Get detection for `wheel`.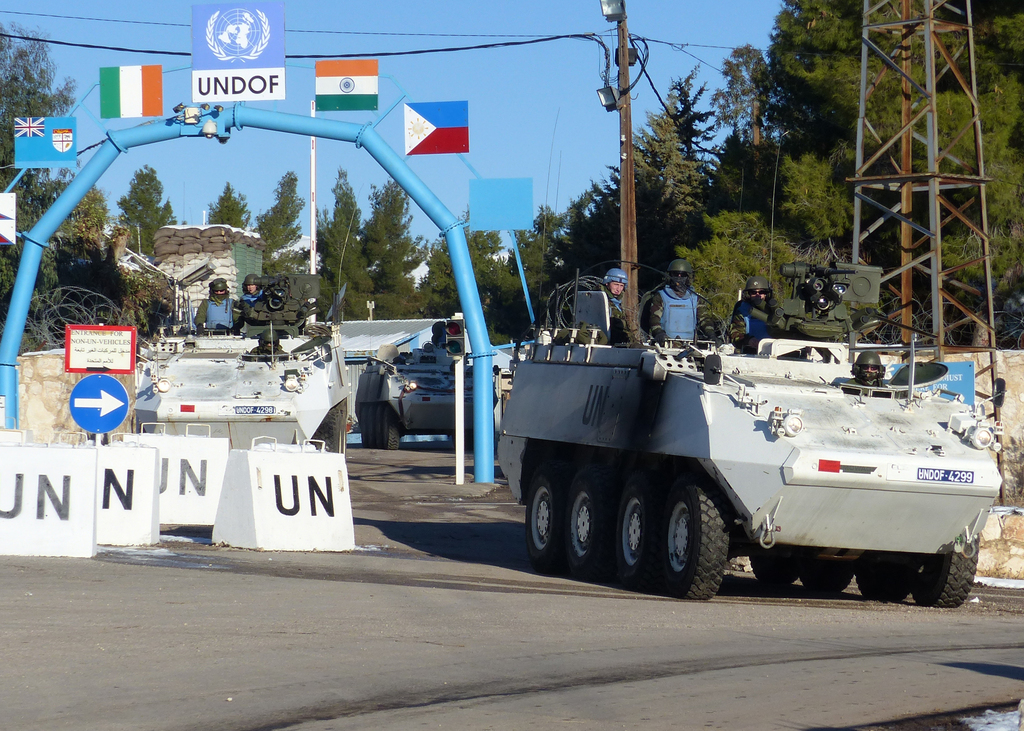
Detection: Rect(370, 406, 378, 444).
